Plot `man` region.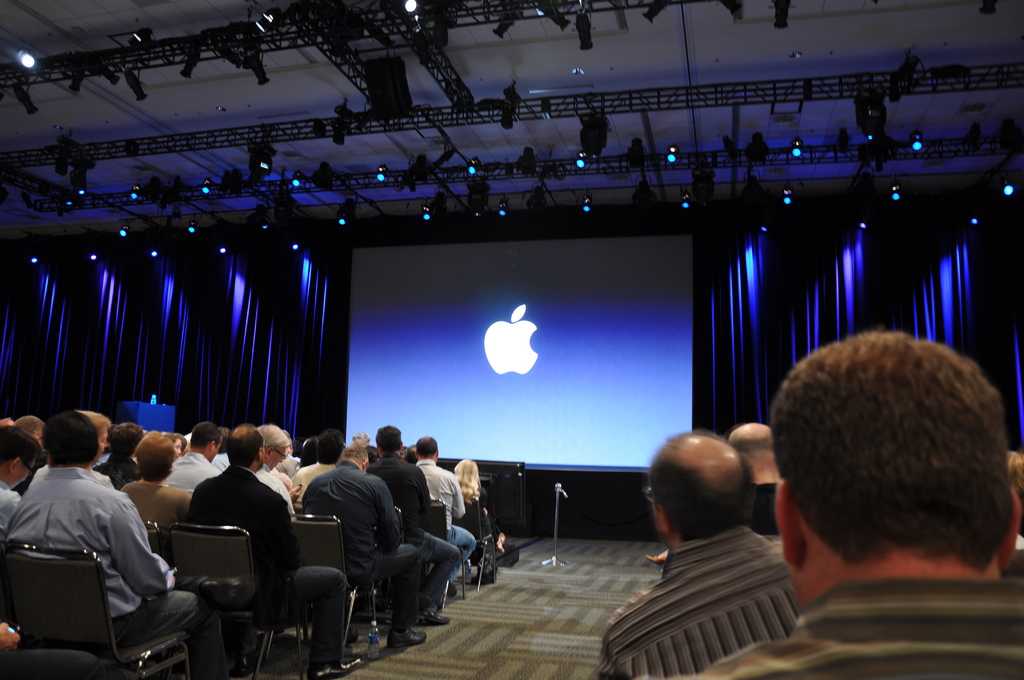
Plotted at <bbox>628, 317, 1023, 679</bbox>.
